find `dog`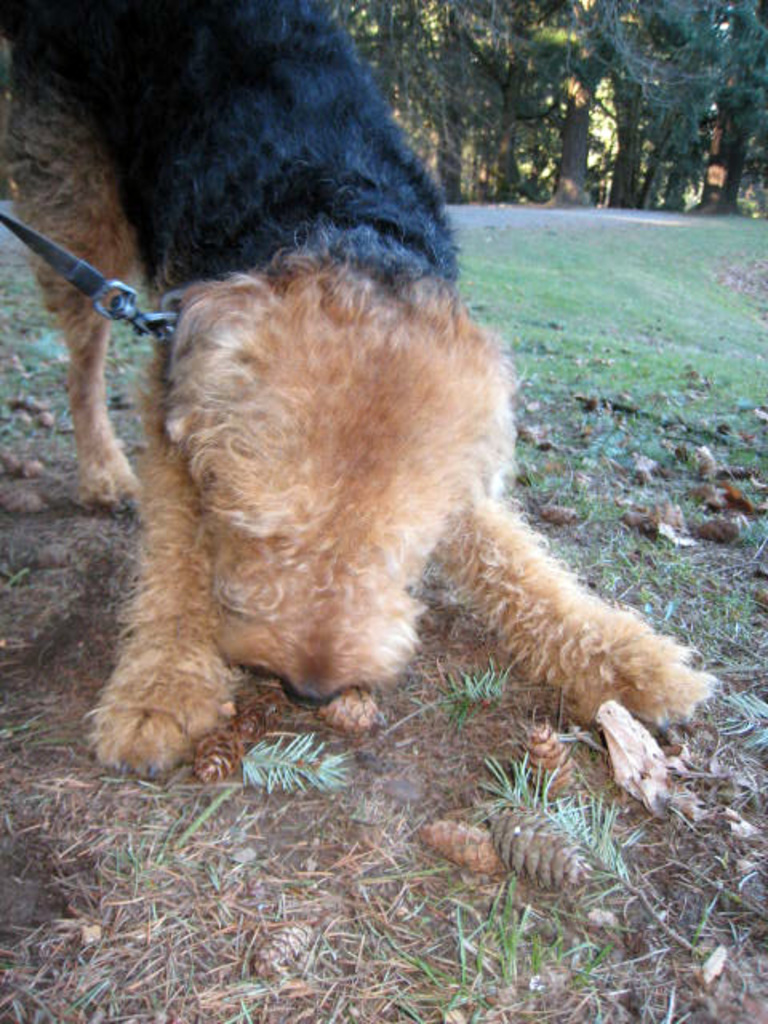
<bbox>0, 0, 714, 781</bbox>
